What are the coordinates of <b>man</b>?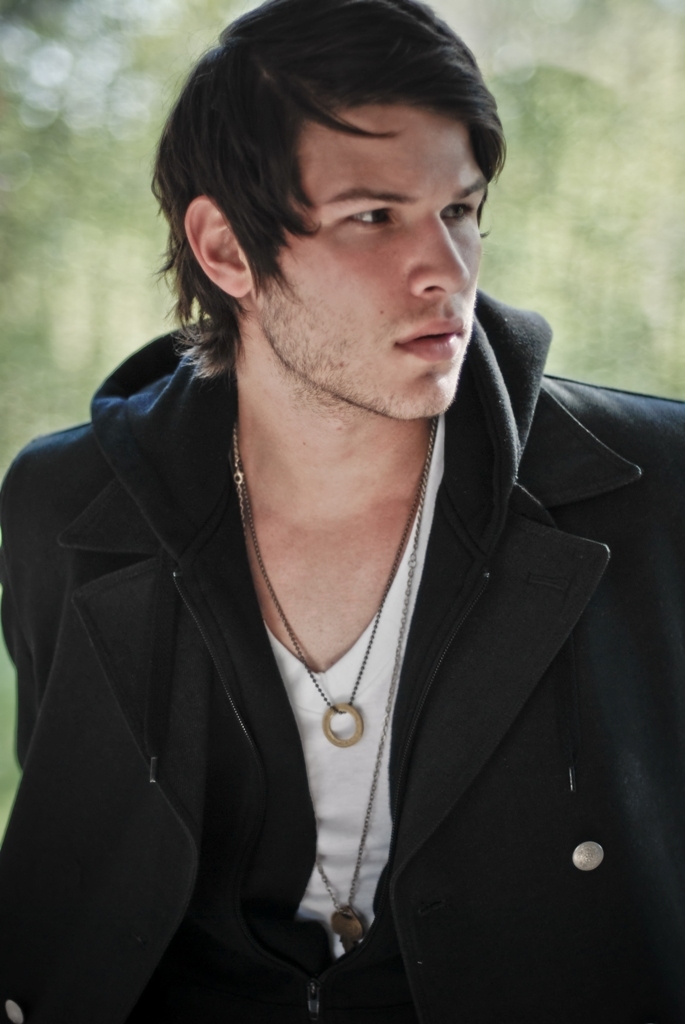
BBox(13, 0, 659, 1010).
